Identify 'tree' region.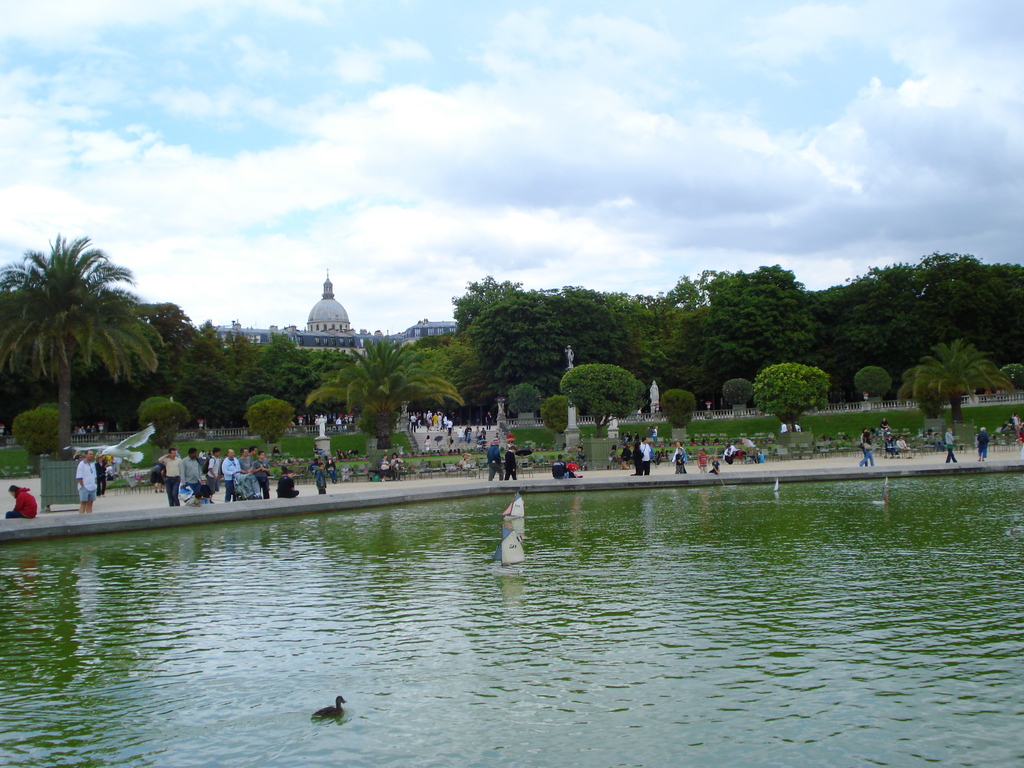
Region: Rect(748, 358, 830, 426).
